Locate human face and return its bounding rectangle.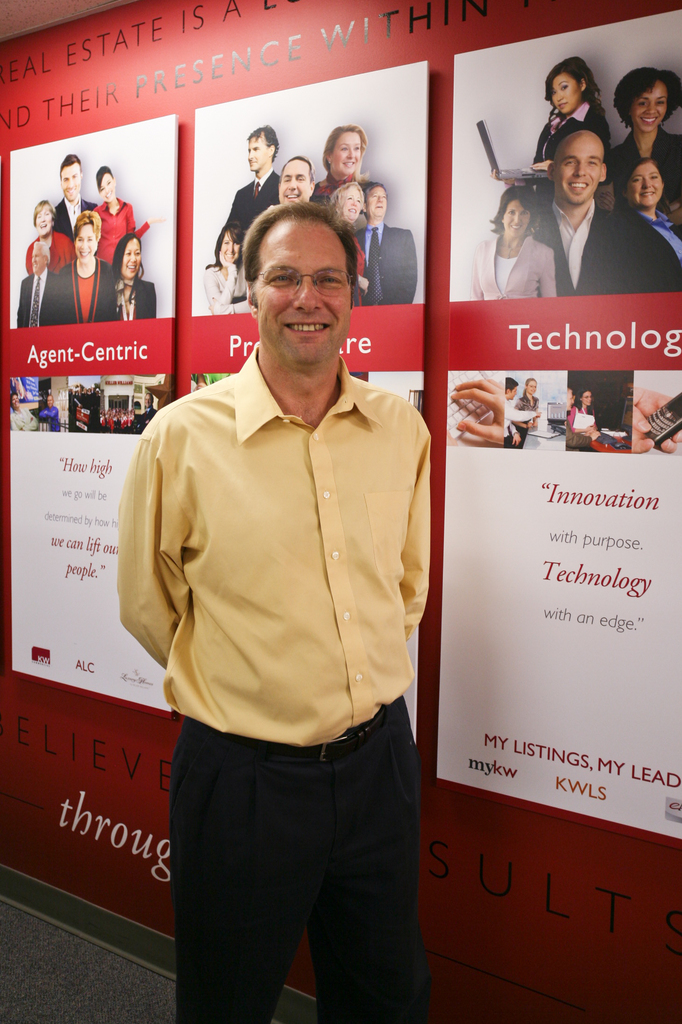
507 387 517 401.
